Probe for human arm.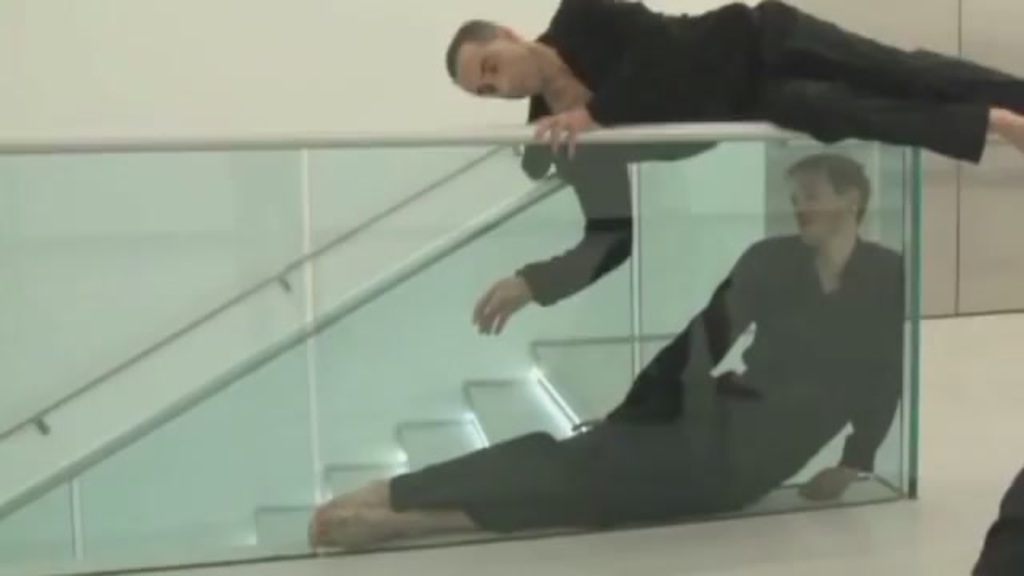
Probe result: x1=571, y1=246, x2=762, y2=421.
